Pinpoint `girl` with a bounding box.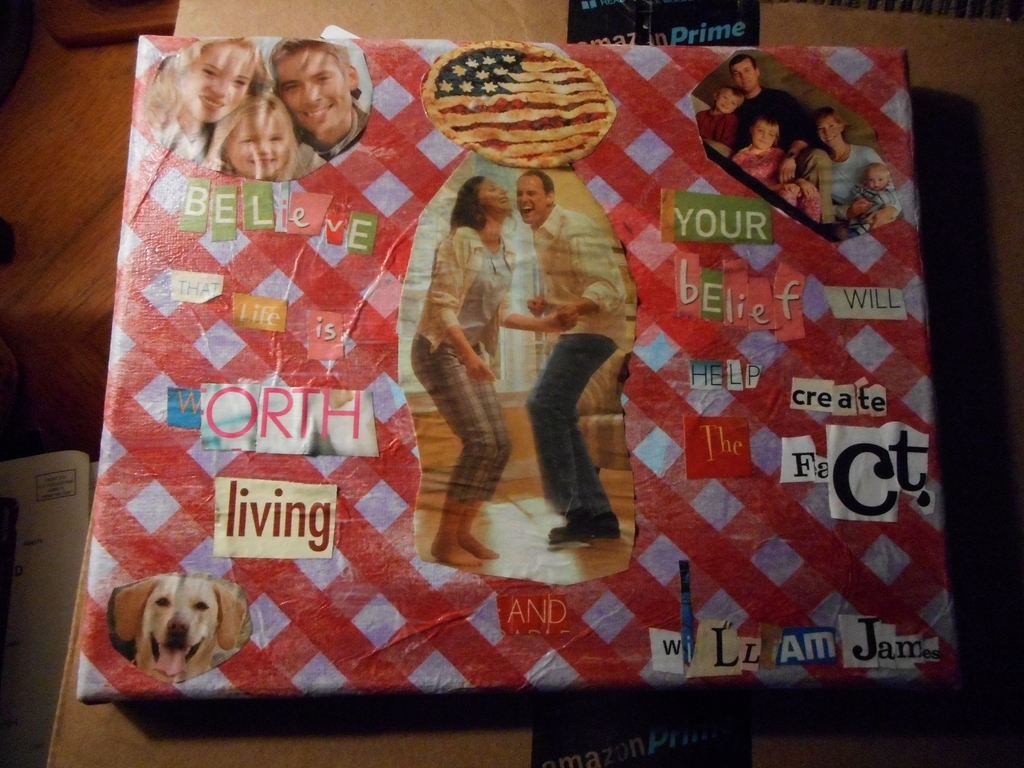
x1=779 y1=147 x2=827 y2=227.
